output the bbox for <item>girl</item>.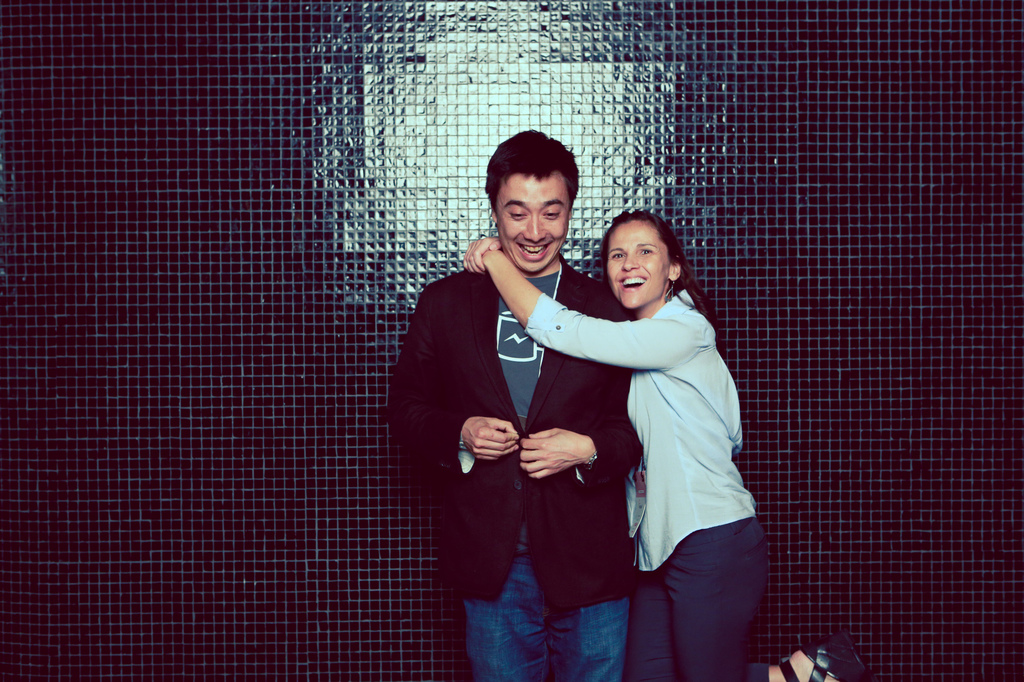
[468, 210, 774, 681].
